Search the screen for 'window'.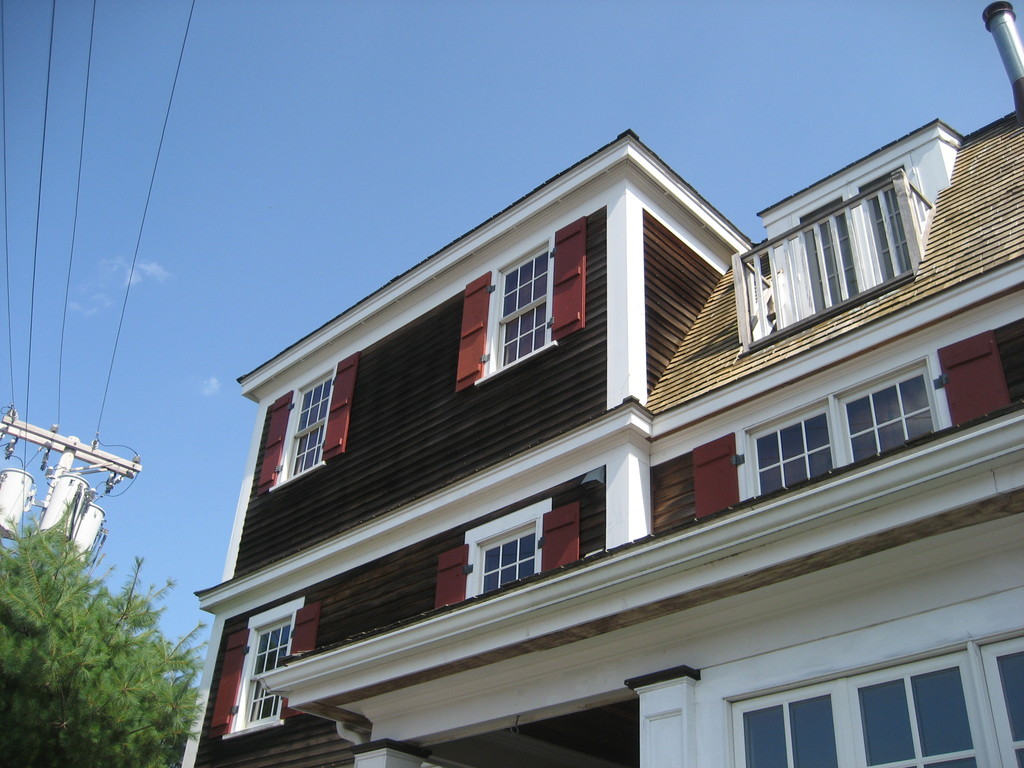
Found at (801, 195, 868, 317).
